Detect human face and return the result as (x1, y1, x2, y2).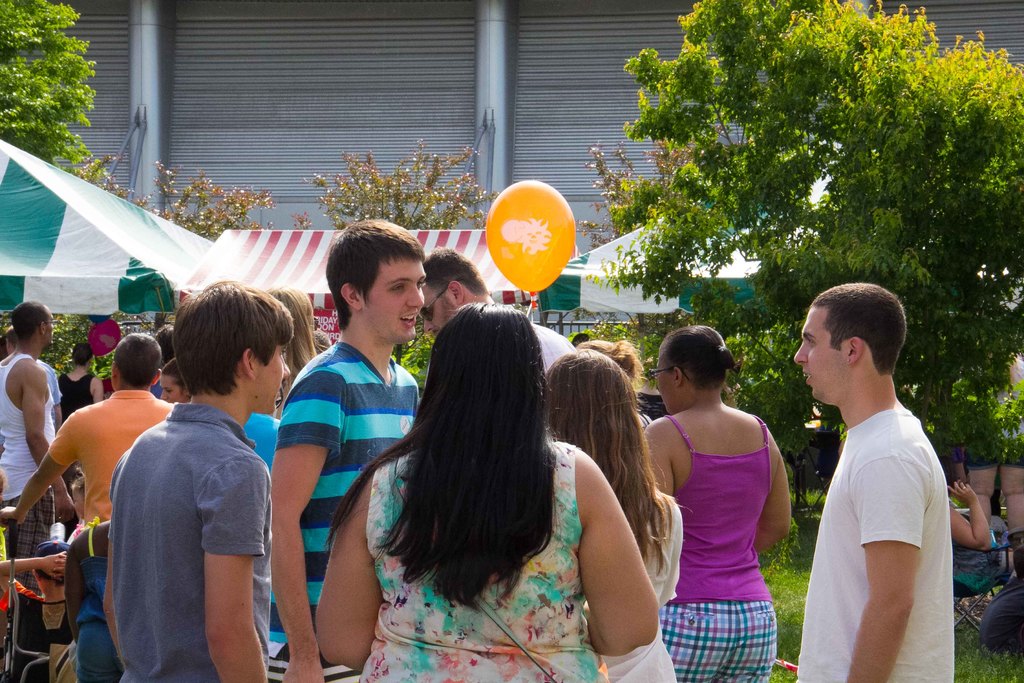
(653, 344, 672, 410).
